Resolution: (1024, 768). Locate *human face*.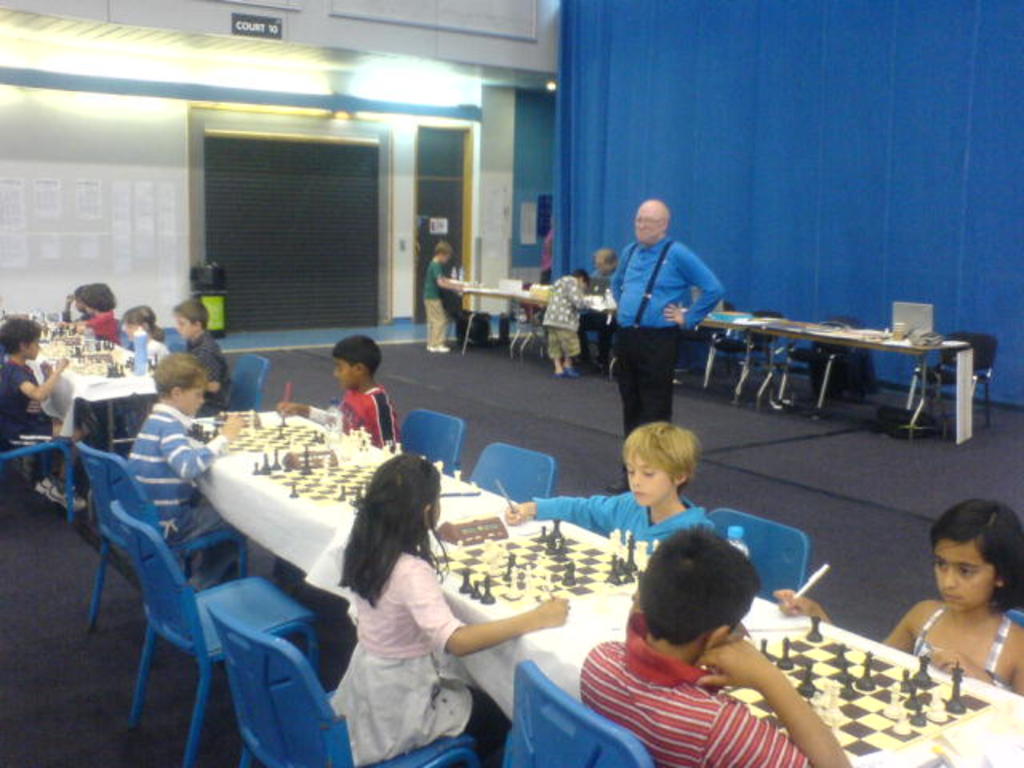
<region>632, 197, 672, 245</region>.
